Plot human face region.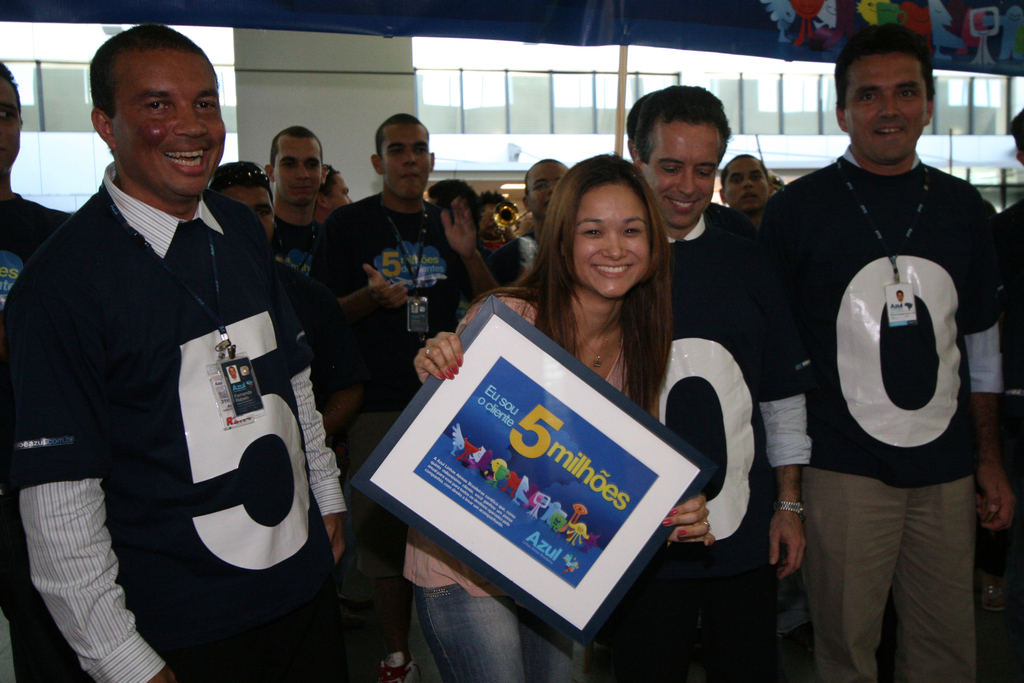
Plotted at bbox=[109, 47, 225, 195].
